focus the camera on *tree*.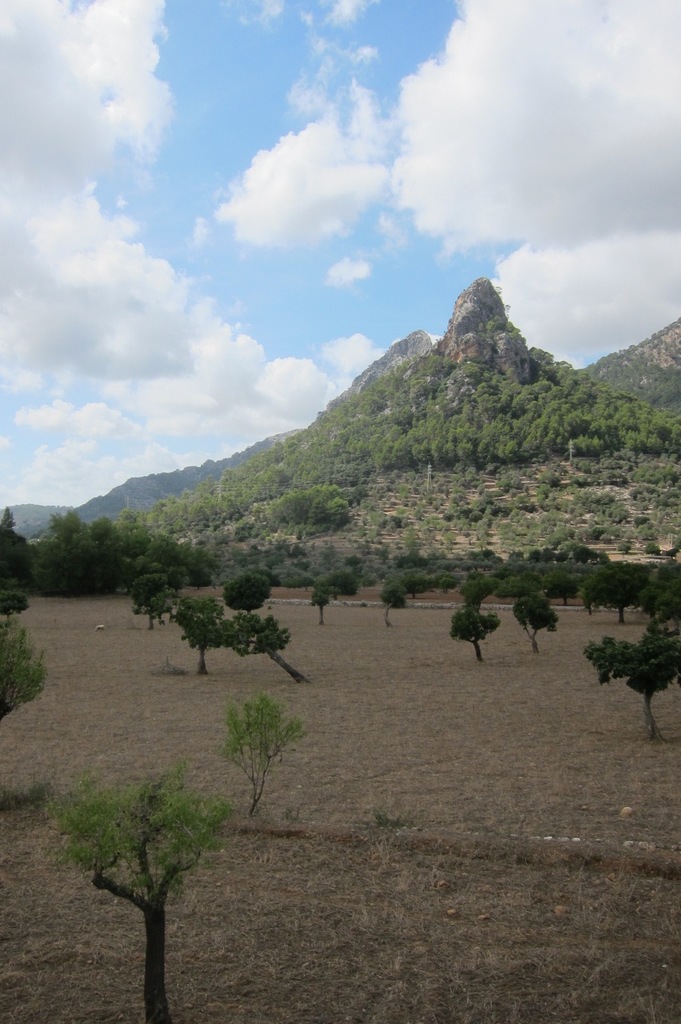
Focus region: 218,571,273,612.
